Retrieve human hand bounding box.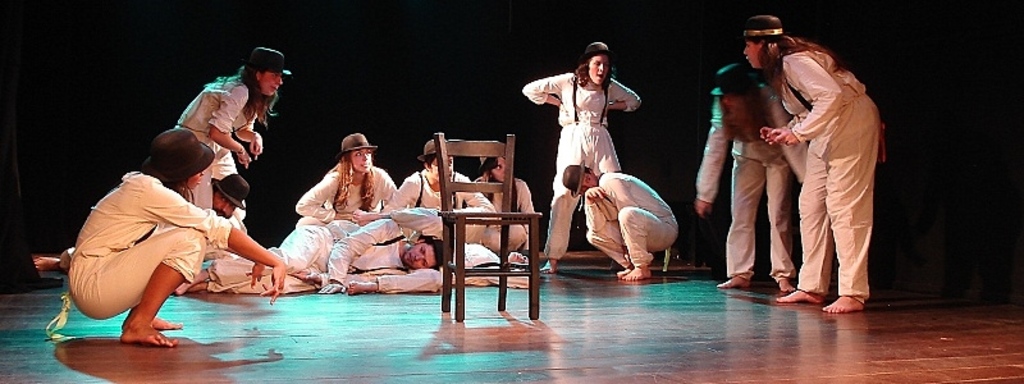
Bounding box: Rect(291, 271, 321, 282).
